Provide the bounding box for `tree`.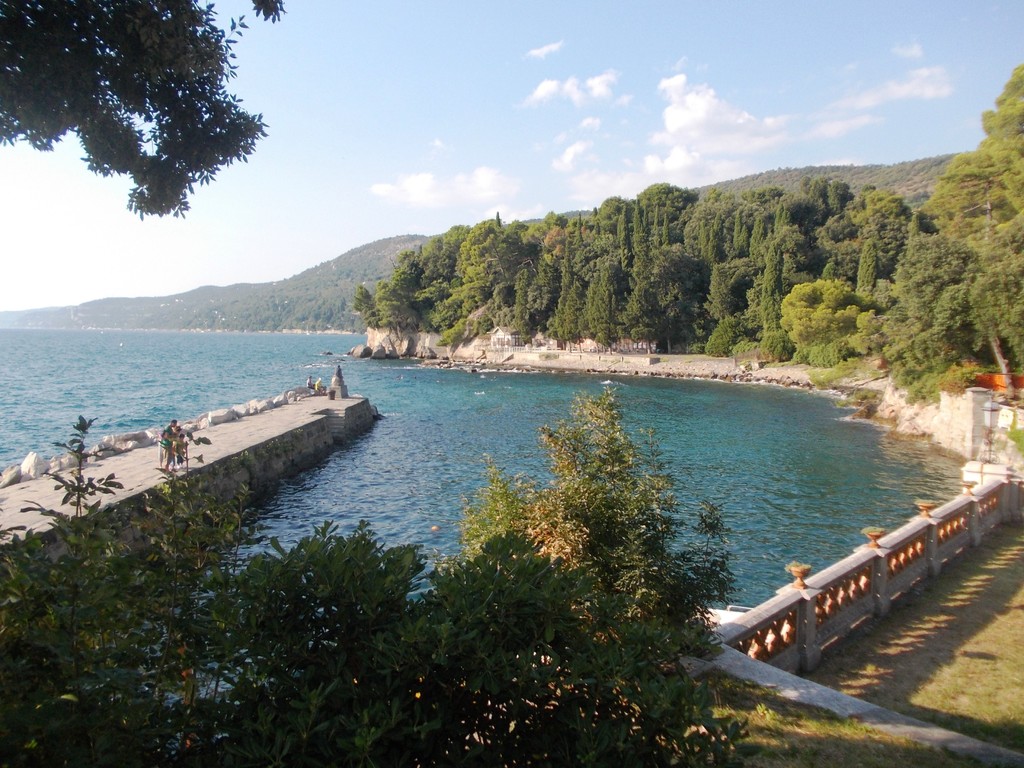
locate(390, 244, 428, 301).
